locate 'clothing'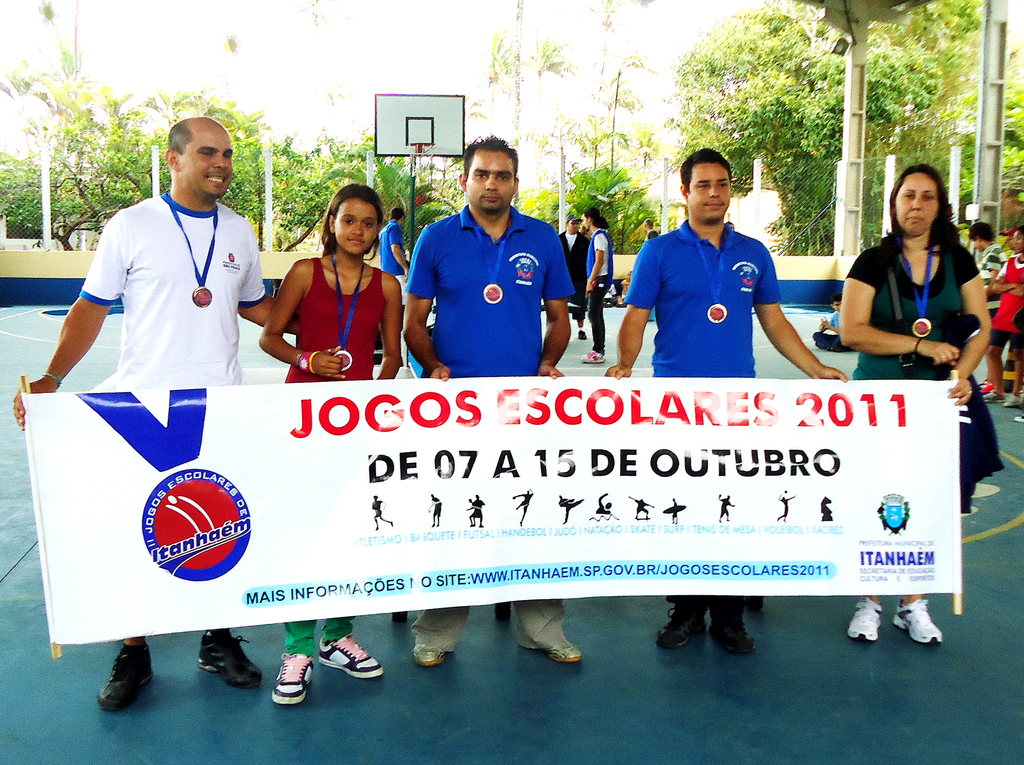
bbox(630, 212, 787, 385)
